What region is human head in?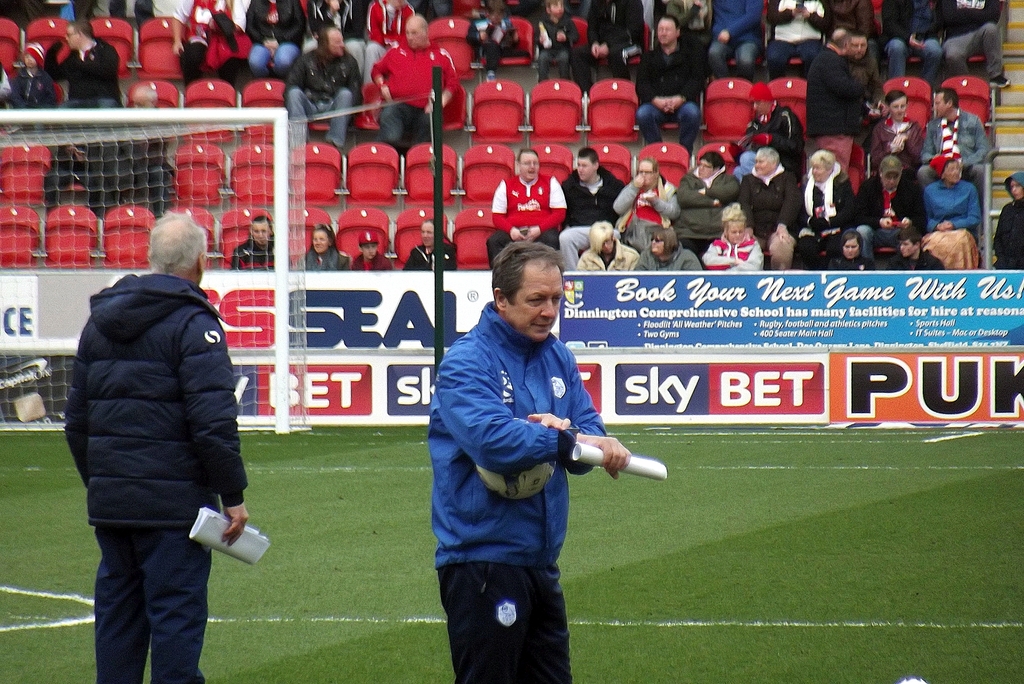
931, 154, 961, 186.
